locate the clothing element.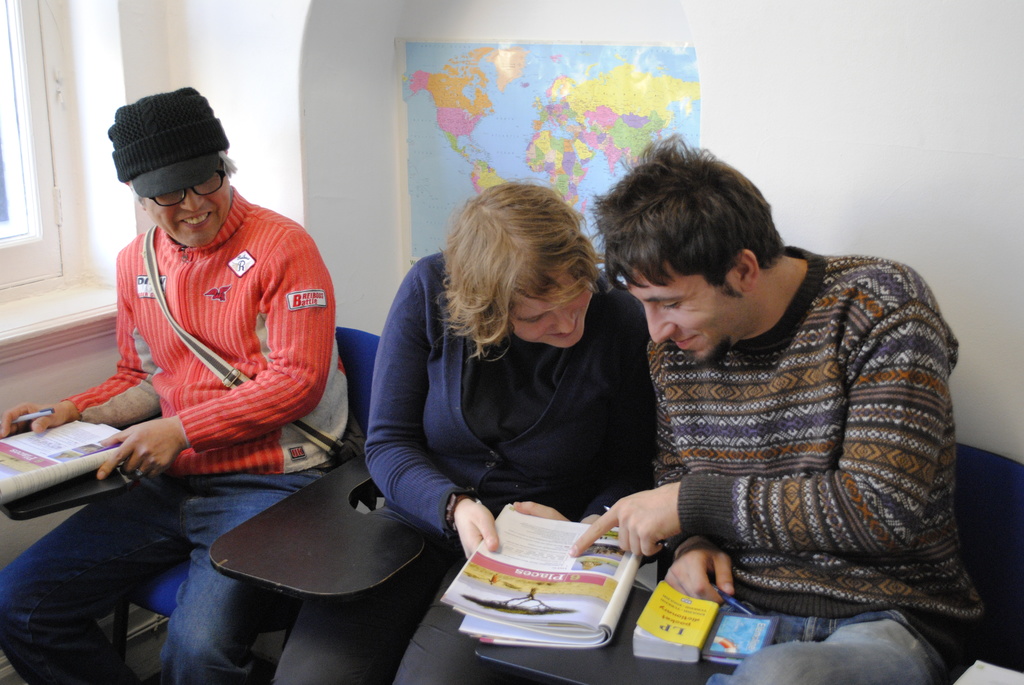
Element bbox: (596,236,976,655).
